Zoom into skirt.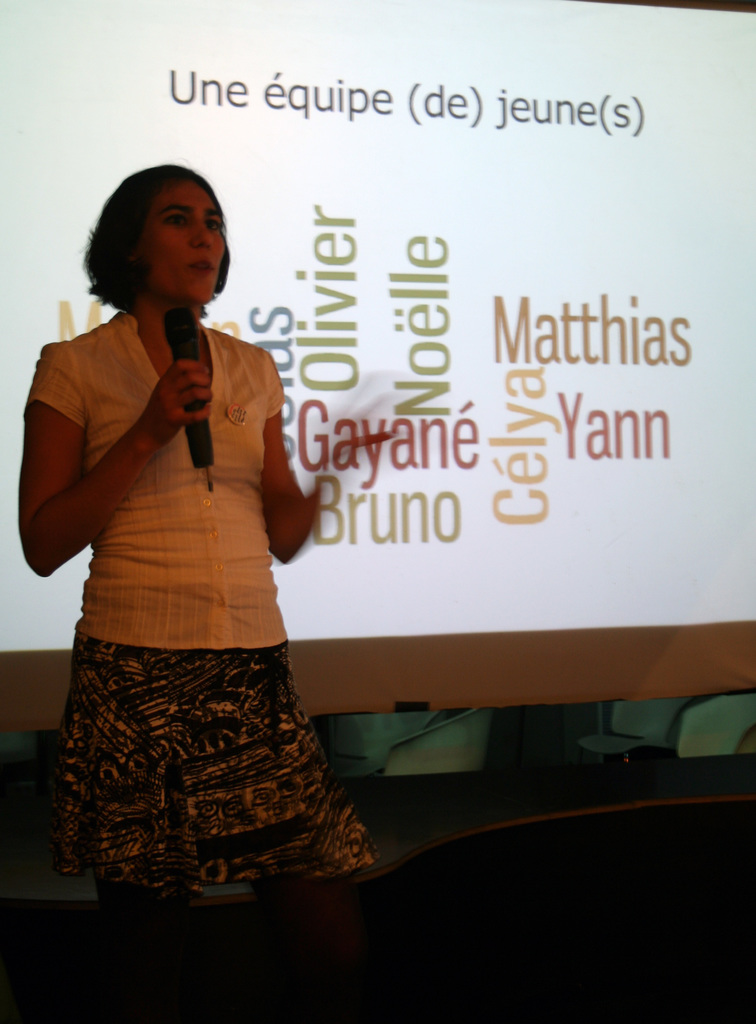
Zoom target: Rect(48, 634, 386, 900).
